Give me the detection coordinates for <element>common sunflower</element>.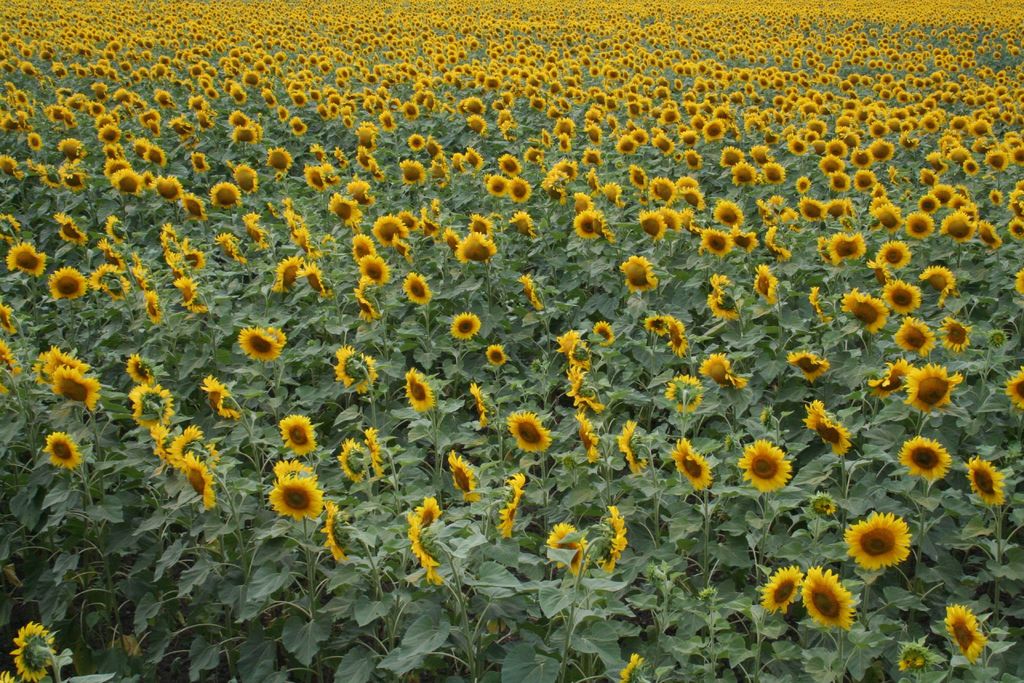
573:214:607:243.
